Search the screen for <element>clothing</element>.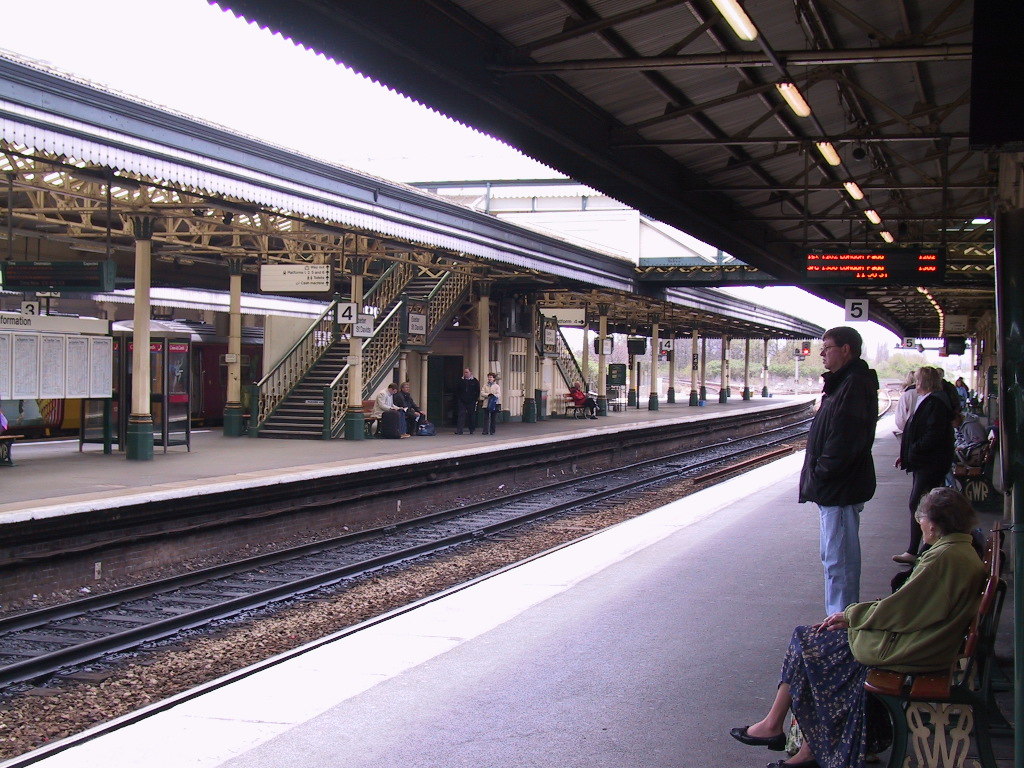
Found at [369,387,408,434].
